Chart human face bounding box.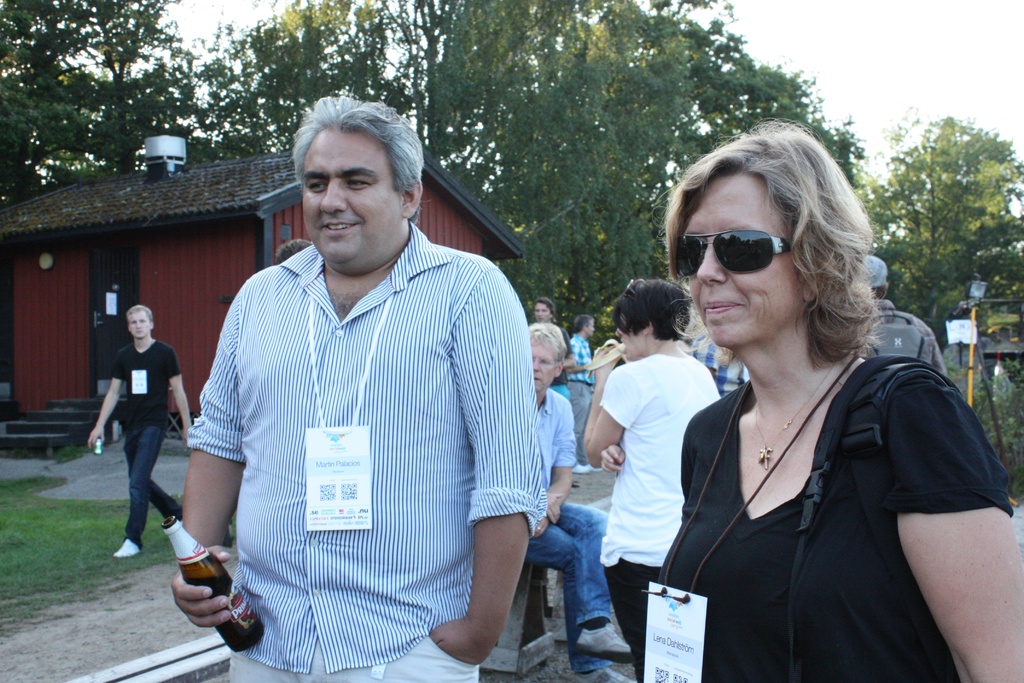
Charted: pyautogui.locateOnScreen(127, 308, 152, 341).
